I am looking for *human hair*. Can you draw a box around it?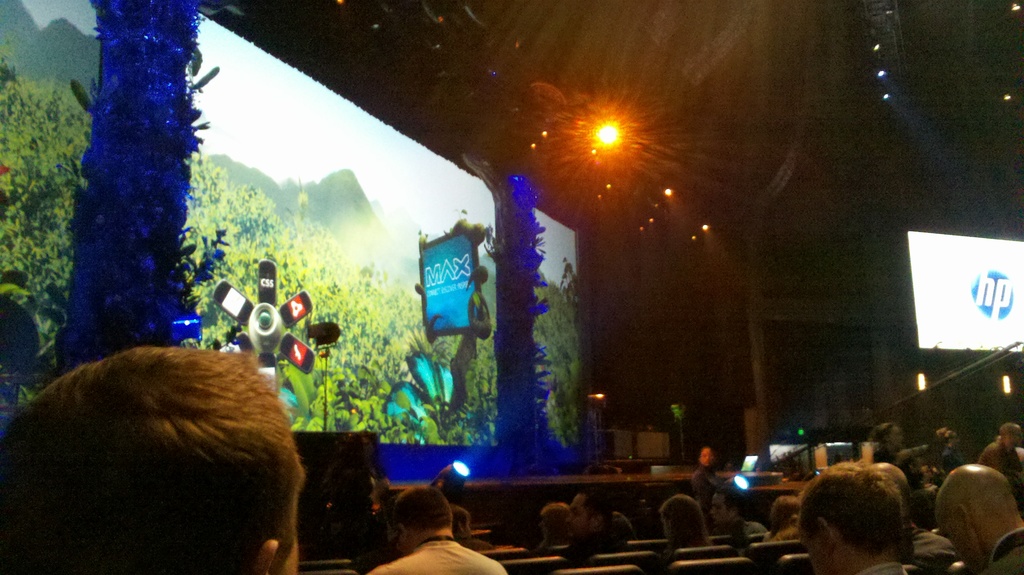
Sure, the bounding box is bbox=[401, 478, 451, 532].
